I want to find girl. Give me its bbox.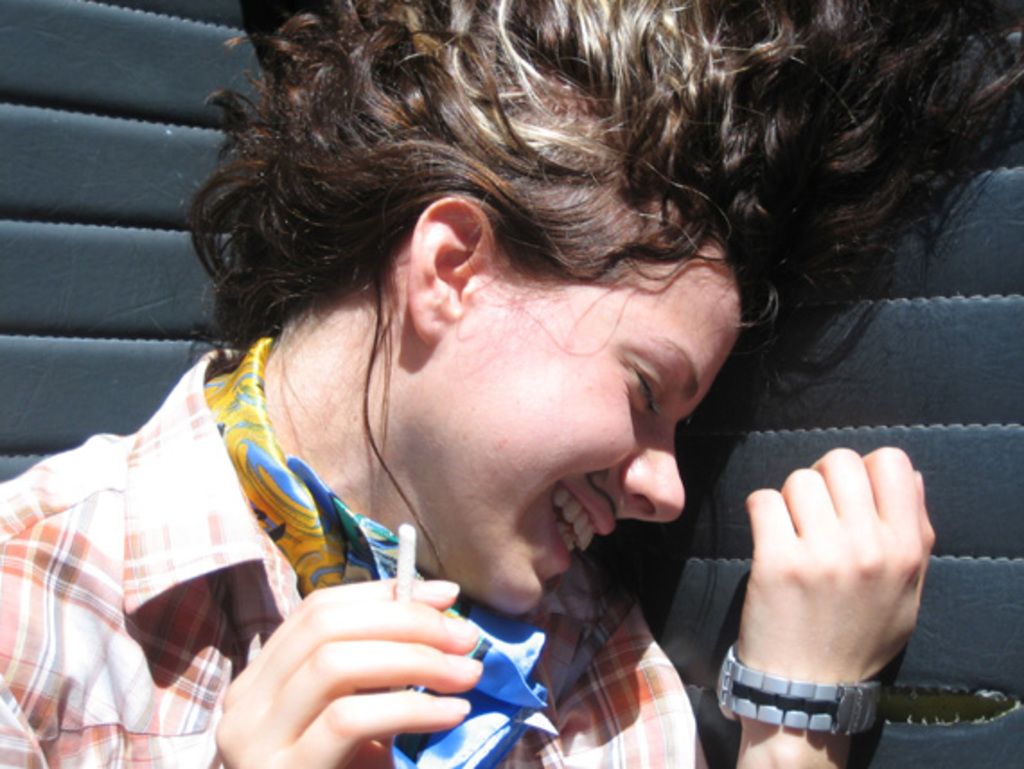
[x1=0, y1=0, x2=1022, y2=767].
